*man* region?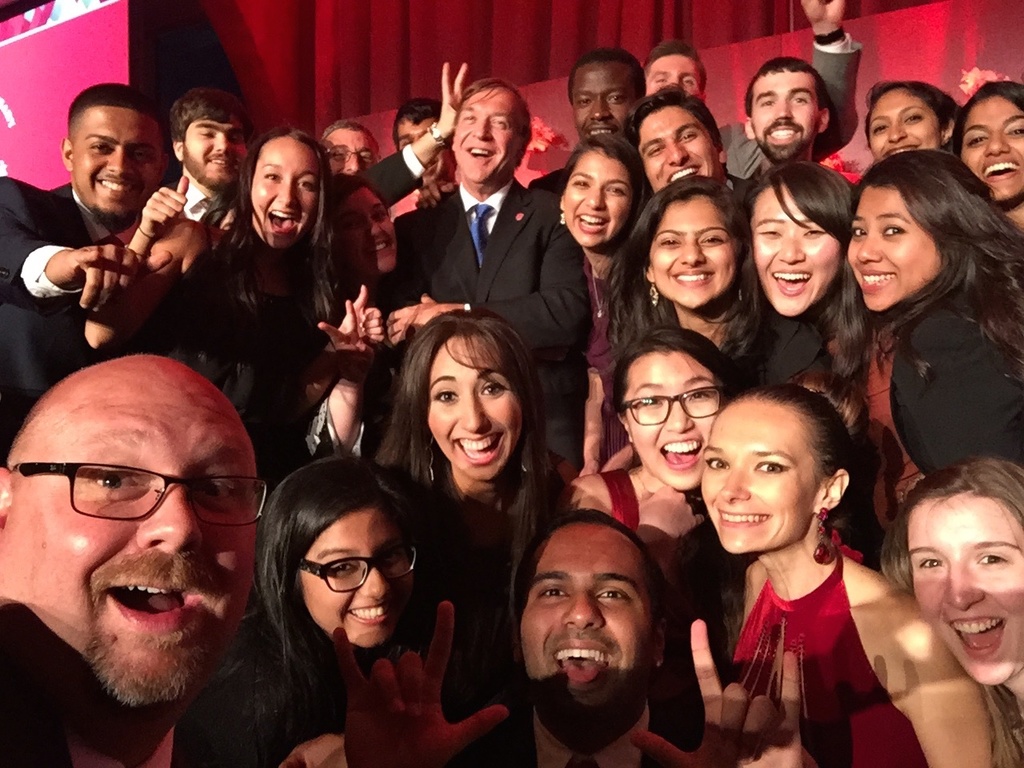
(x1=636, y1=0, x2=862, y2=208)
